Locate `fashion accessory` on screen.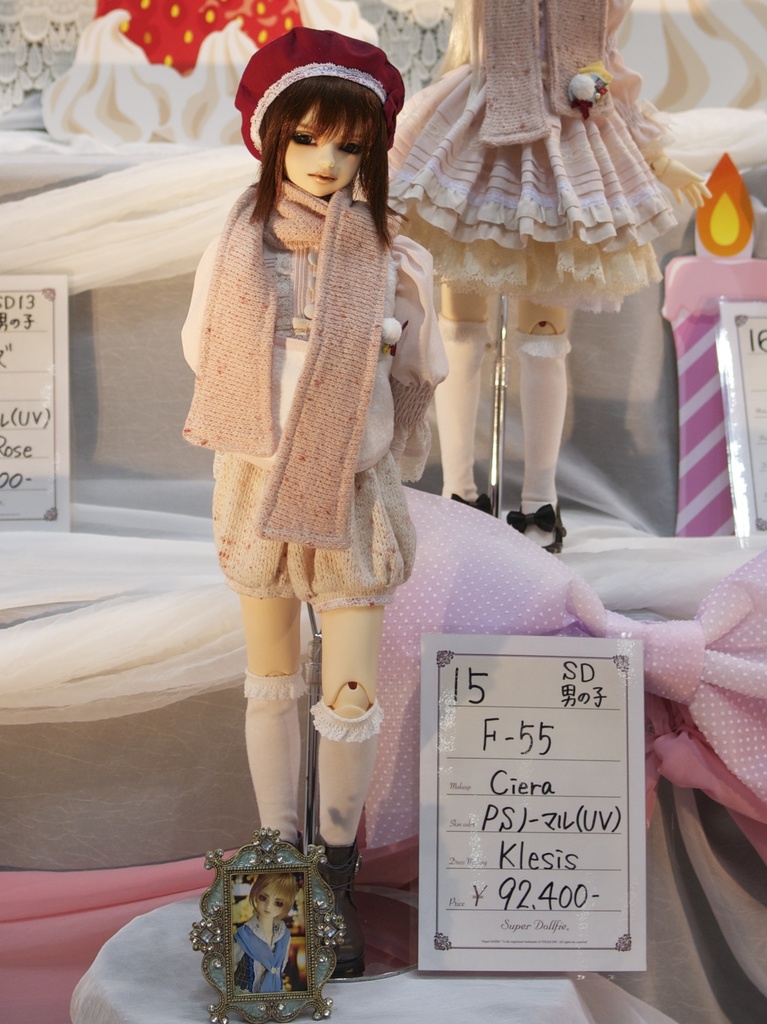
On screen at 519, 330, 577, 511.
